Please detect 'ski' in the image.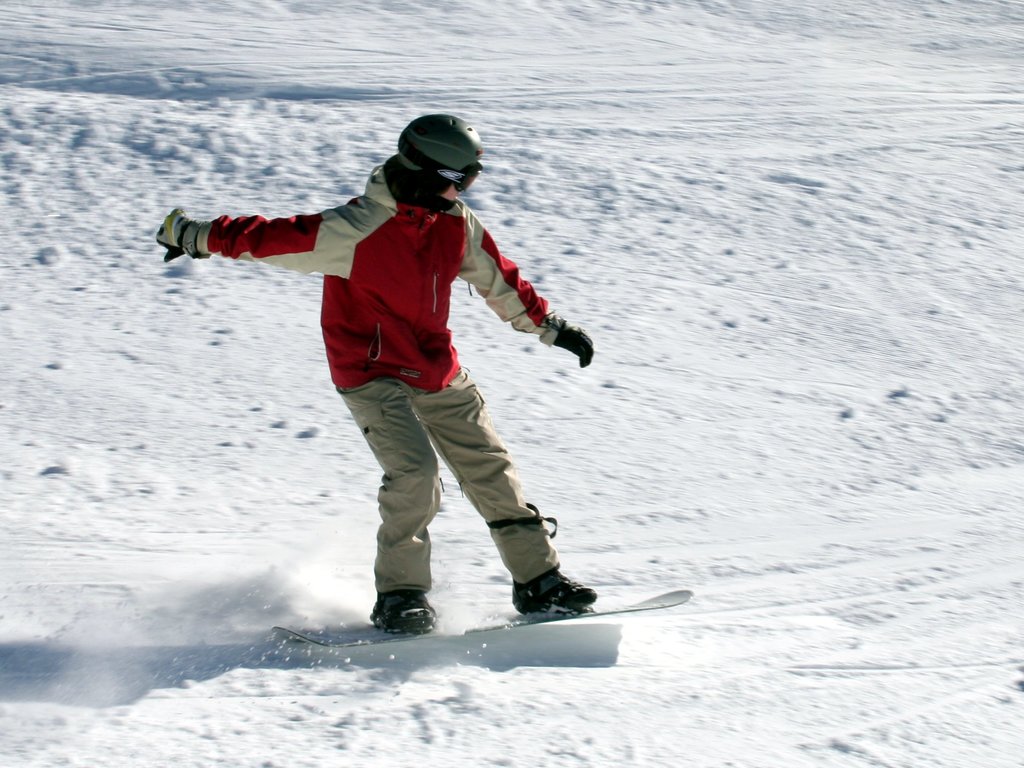
locate(397, 569, 689, 673).
